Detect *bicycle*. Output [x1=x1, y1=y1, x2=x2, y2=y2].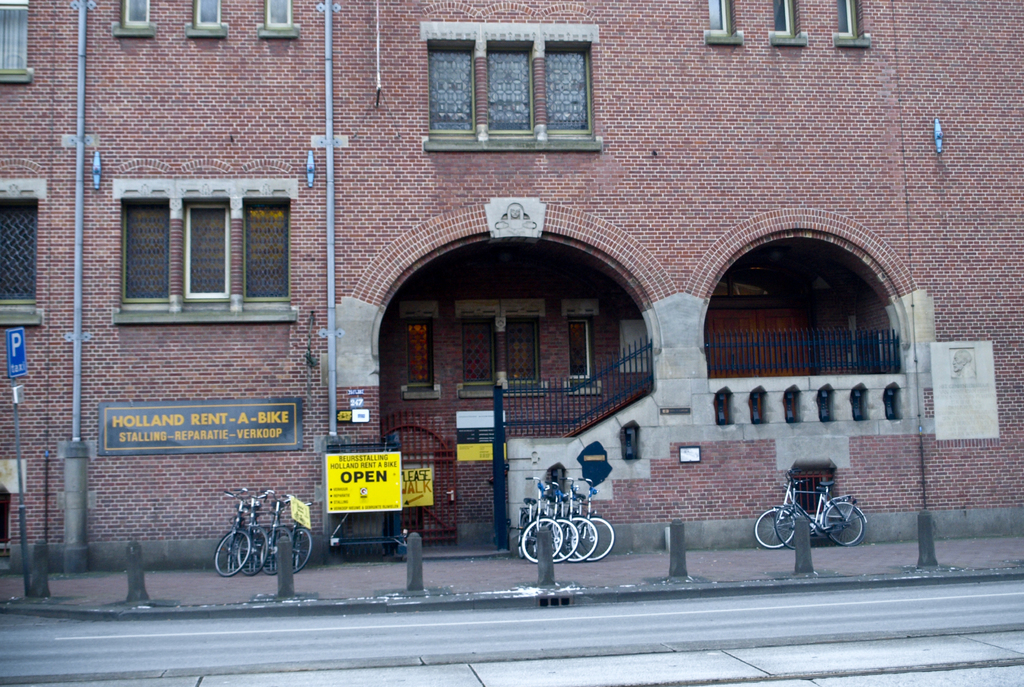
[x1=244, y1=498, x2=265, y2=564].
